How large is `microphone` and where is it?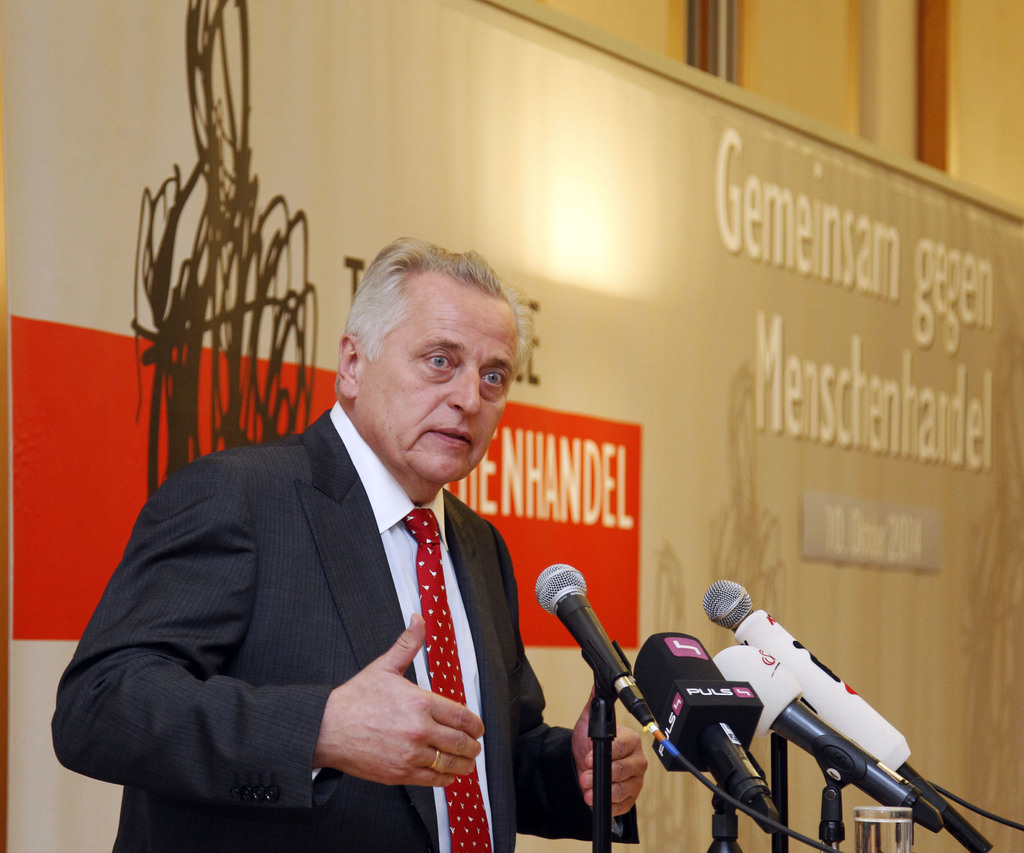
Bounding box: crop(532, 559, 637, 691).
